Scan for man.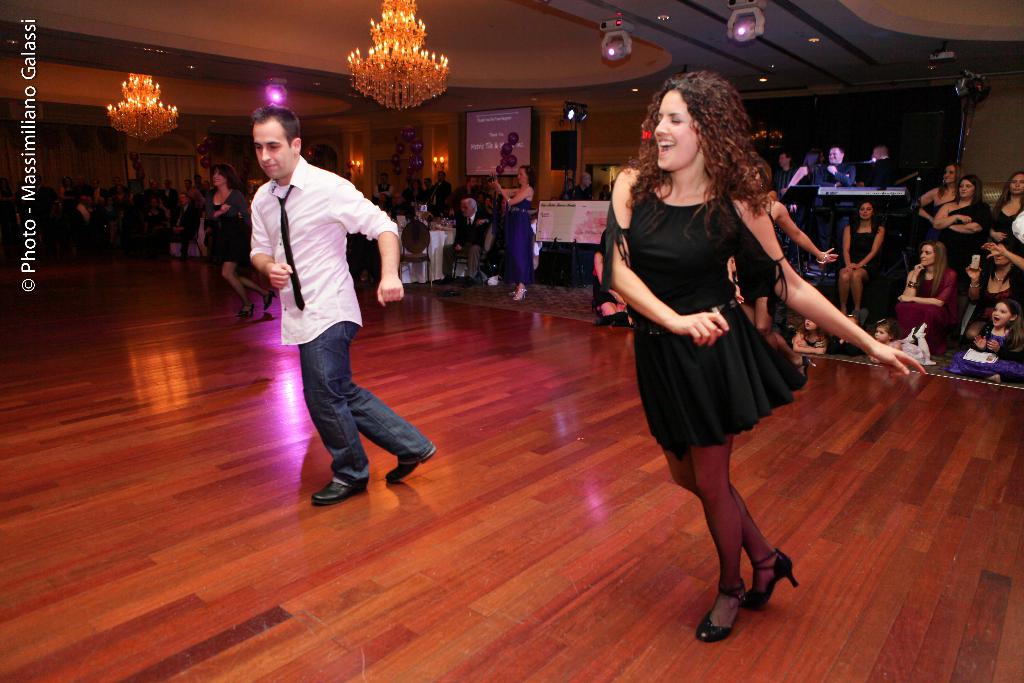
Scan result: select_region(433, 171, 452, 197).
